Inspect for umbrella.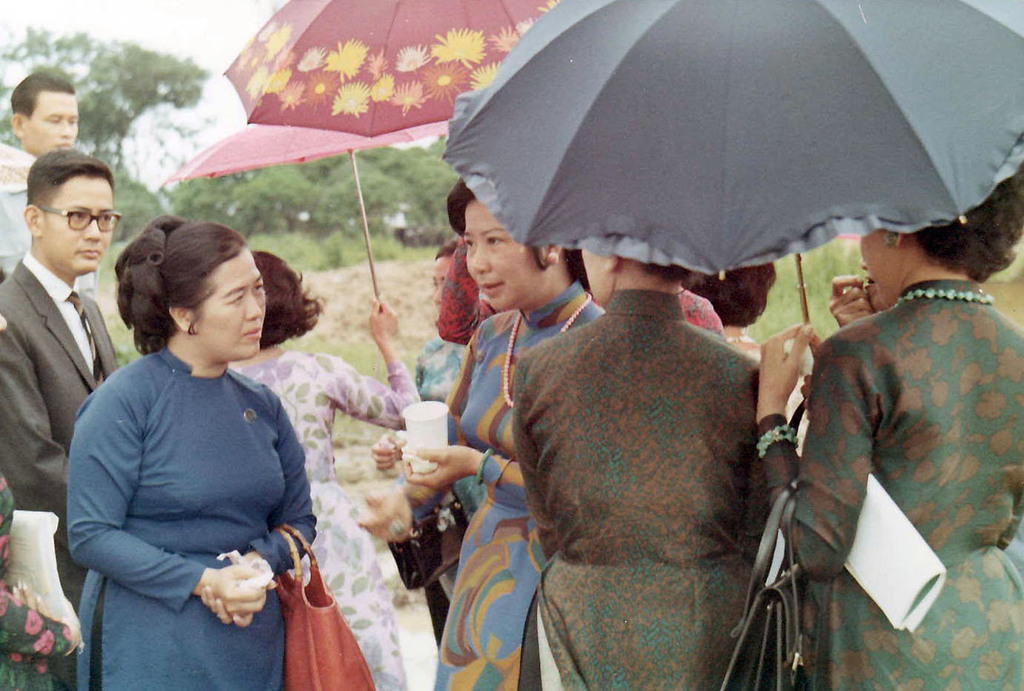
Inspection: <bbox>415, 0, 1023, 385</bbox>.
